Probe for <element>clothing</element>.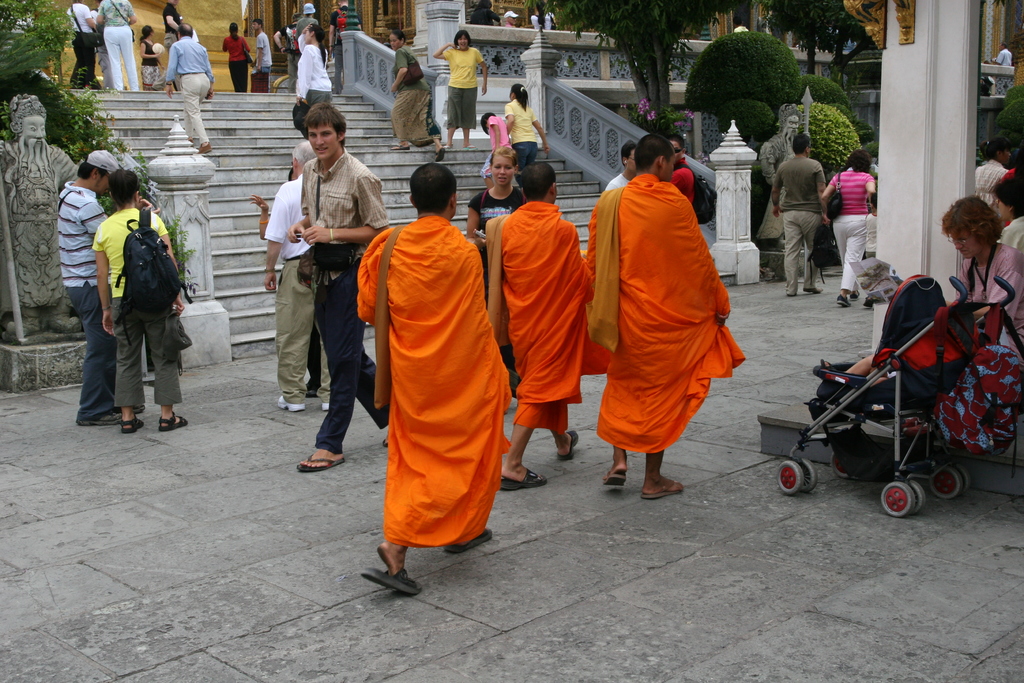
Probe result: (1000,47,1012,78).
